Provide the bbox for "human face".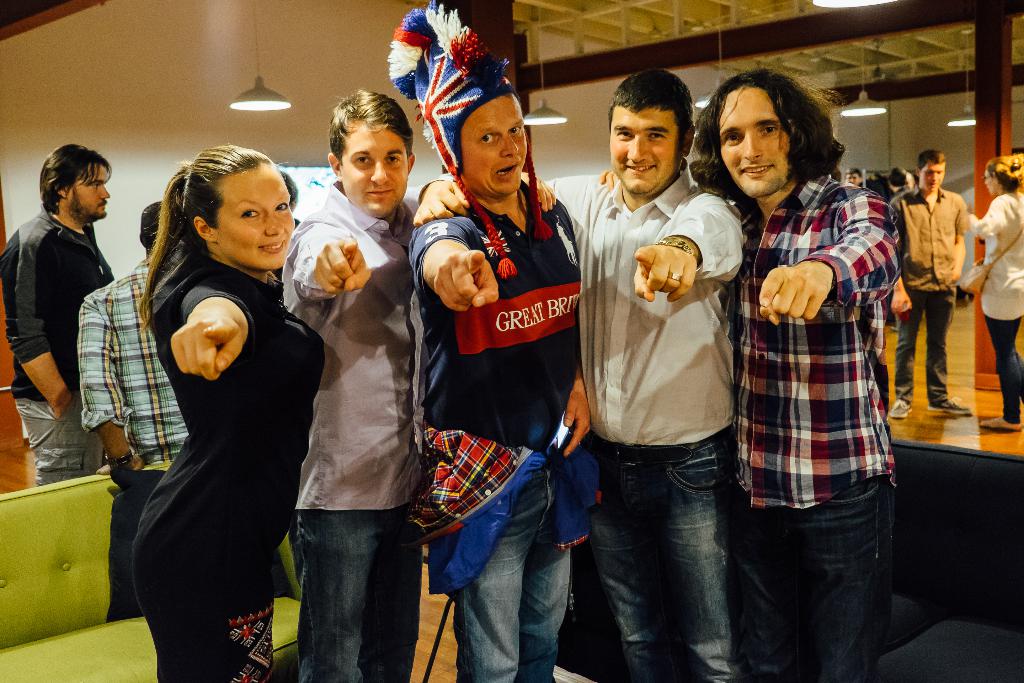
(left=923, top=160, right=943, bottom=194).
